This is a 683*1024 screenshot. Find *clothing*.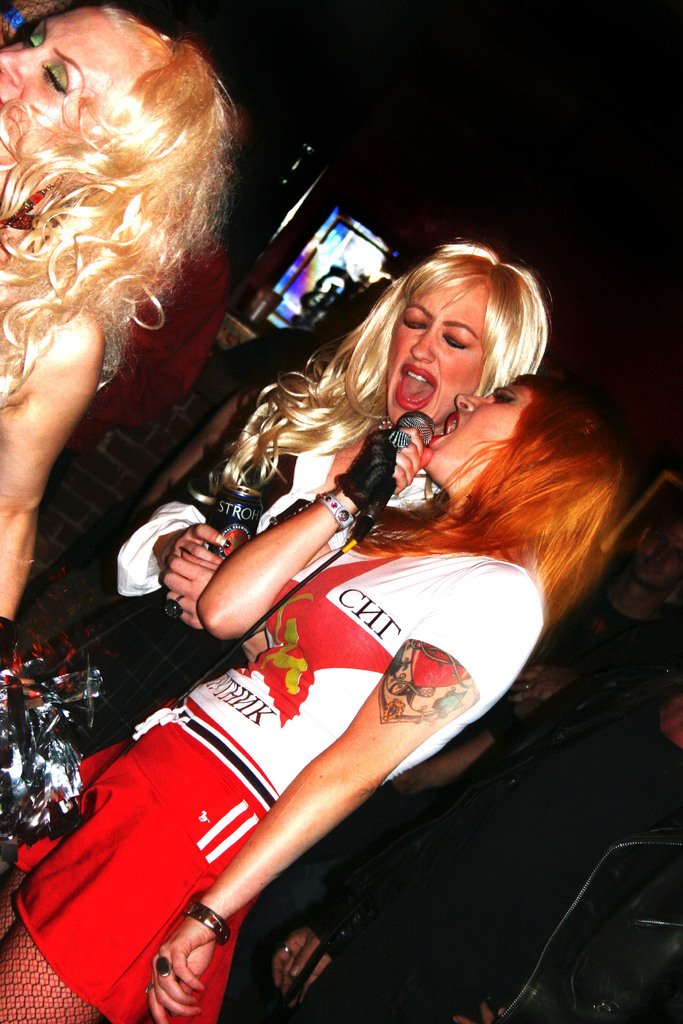
Bounding box: <bbox>532, 588, 682, 720</bbox>.
